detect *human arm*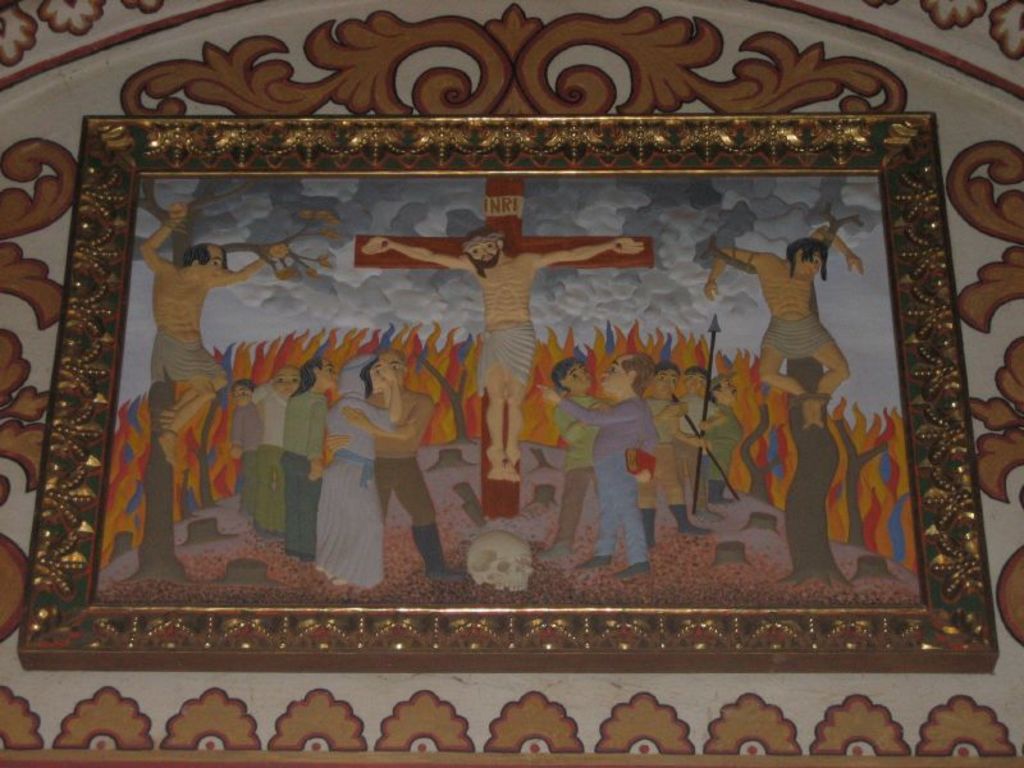
crop(205, 242, 291, 291)
